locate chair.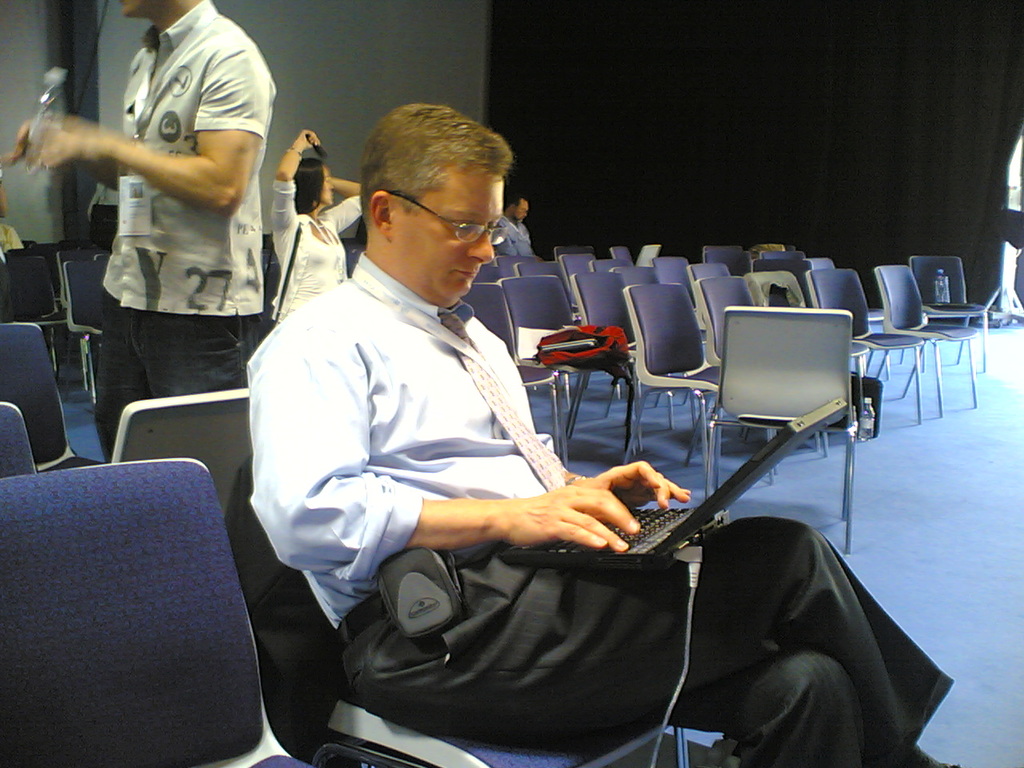
Bounding box: rect(870, 262, 977, 420).
